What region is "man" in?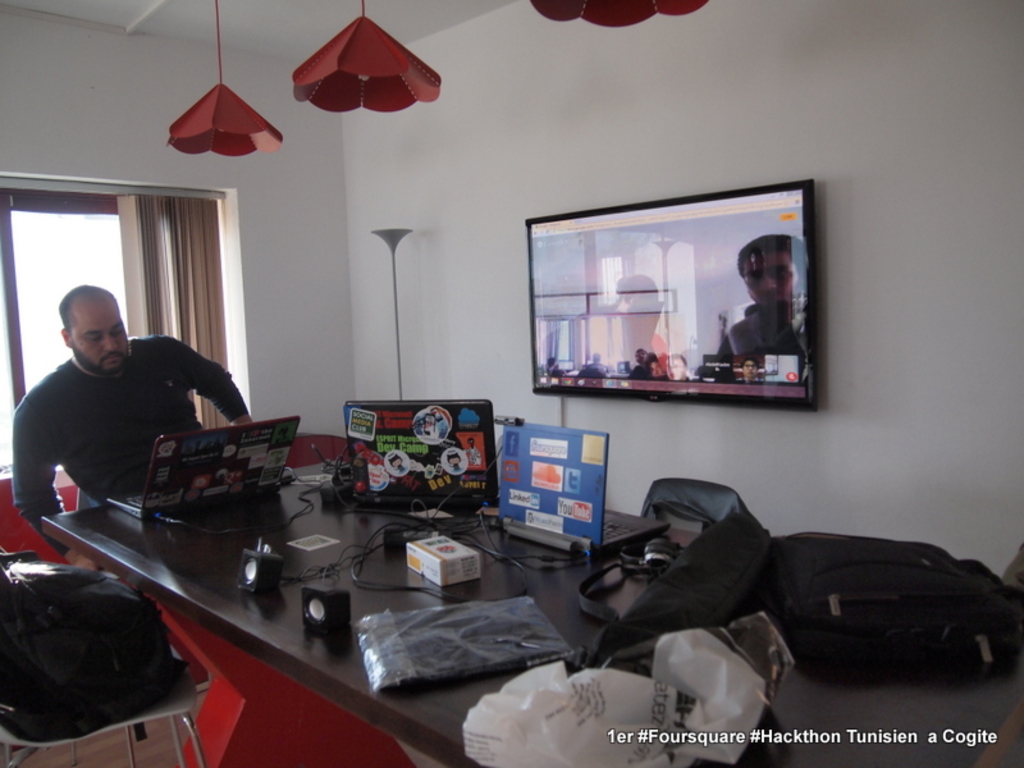
bbox(10, 301, 243, 518).
